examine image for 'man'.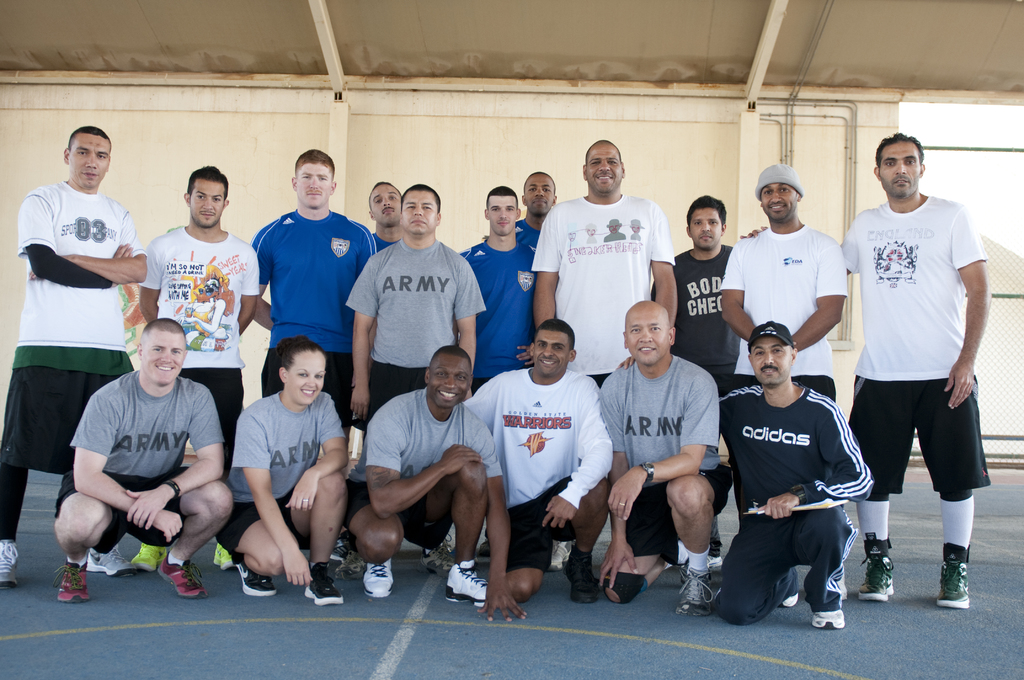
Examination result: bbox=(841, 120, 1000, 601).
